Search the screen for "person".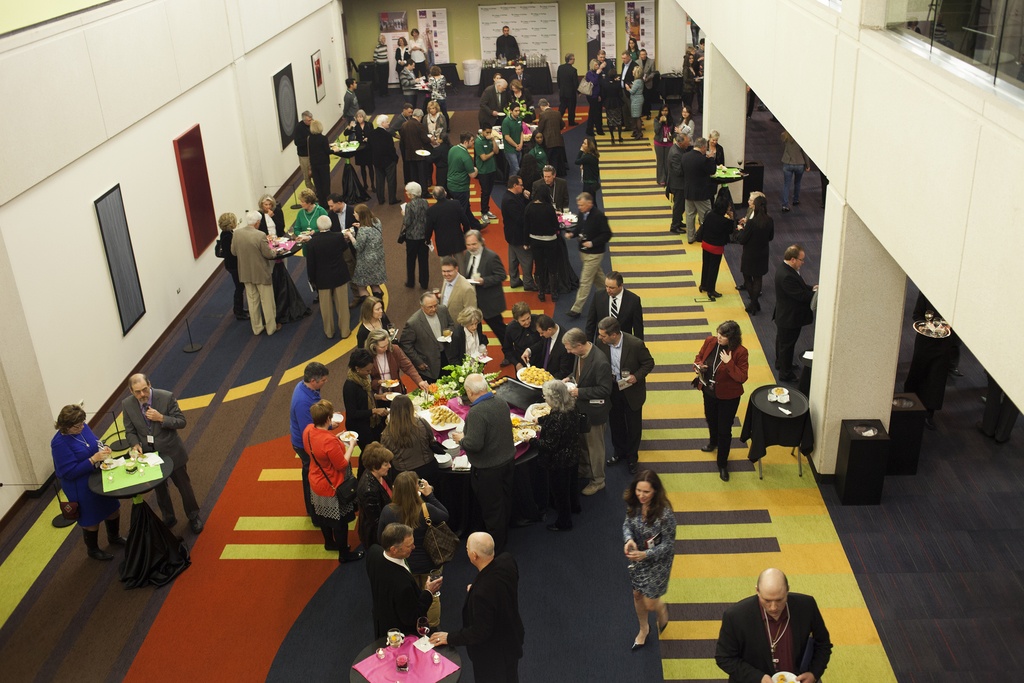
Found at x1=343, y1=78, x2=362, y2=126.
